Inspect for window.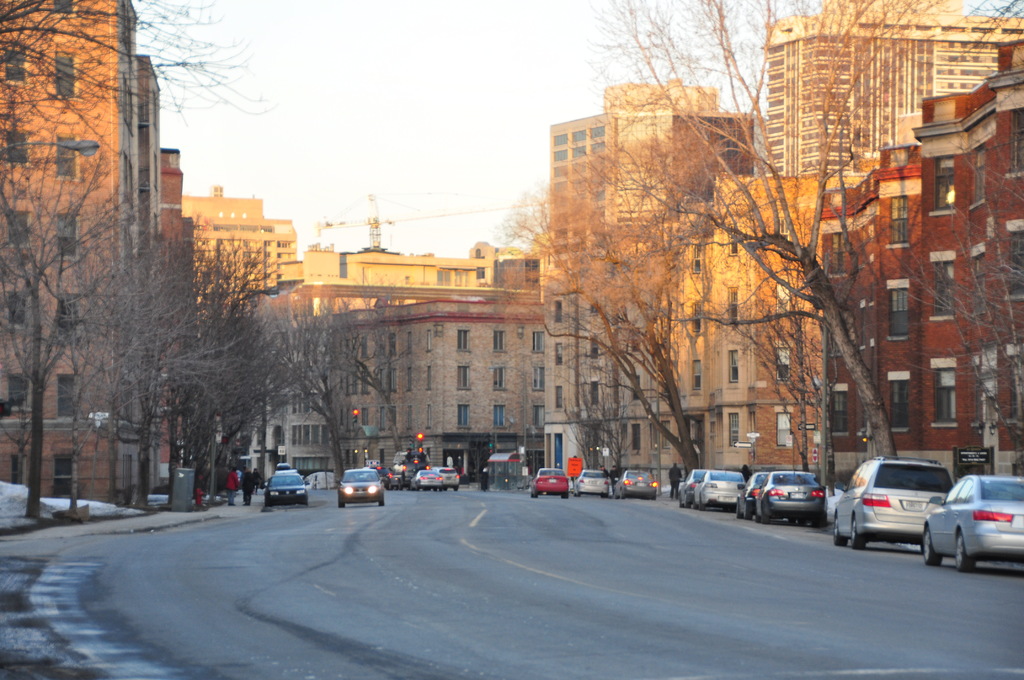
Inspection: rect(362, 412, 374, 434).
